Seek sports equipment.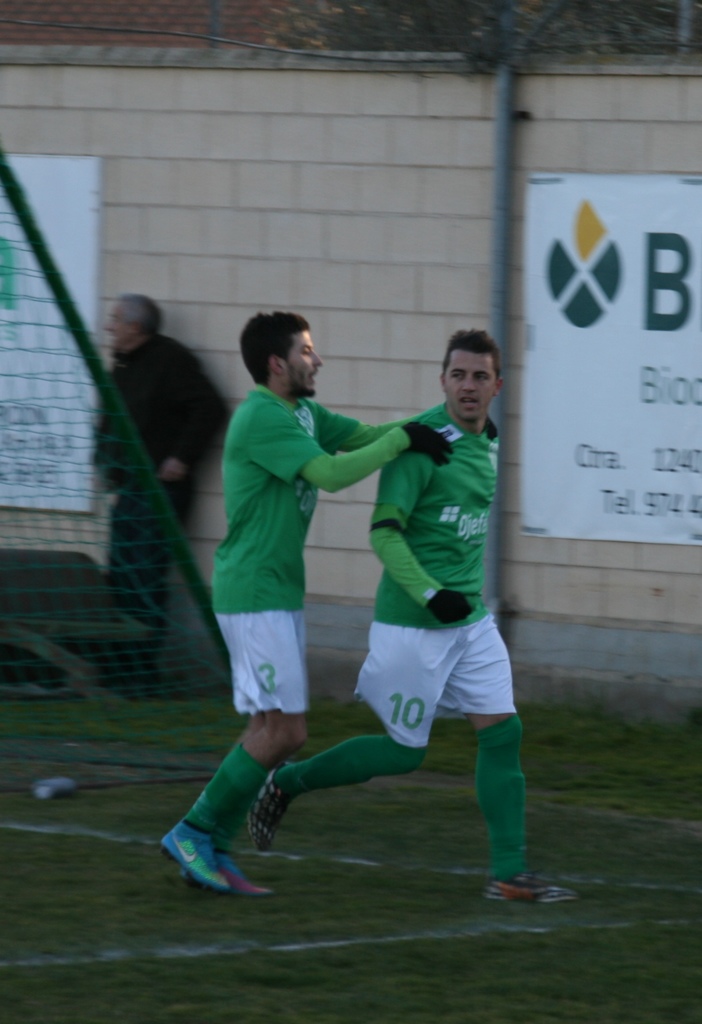
[398,419,454,465].
